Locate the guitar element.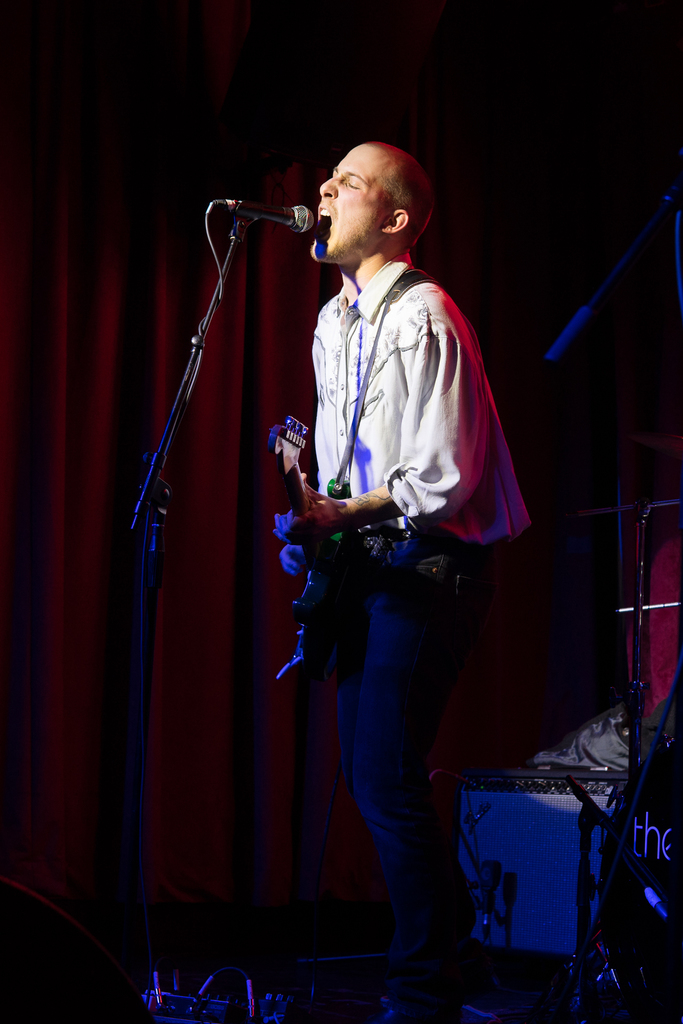
Element bbox: region(249, 308, 517, 675).
